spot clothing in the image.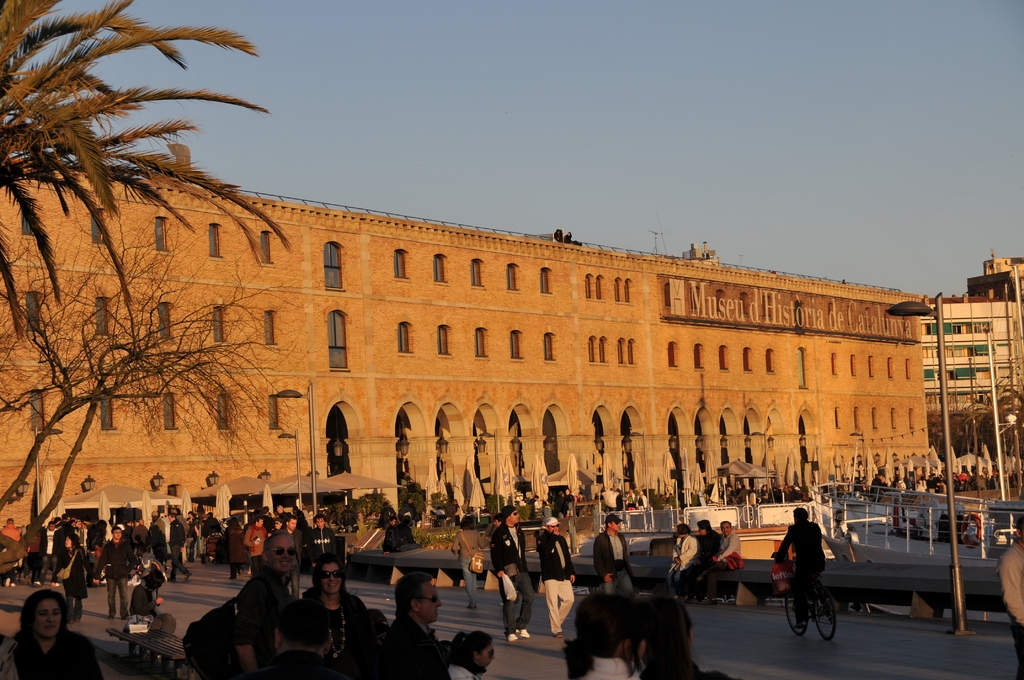
clothing found at x1=498 y1=572 x2=534 y2=638.
